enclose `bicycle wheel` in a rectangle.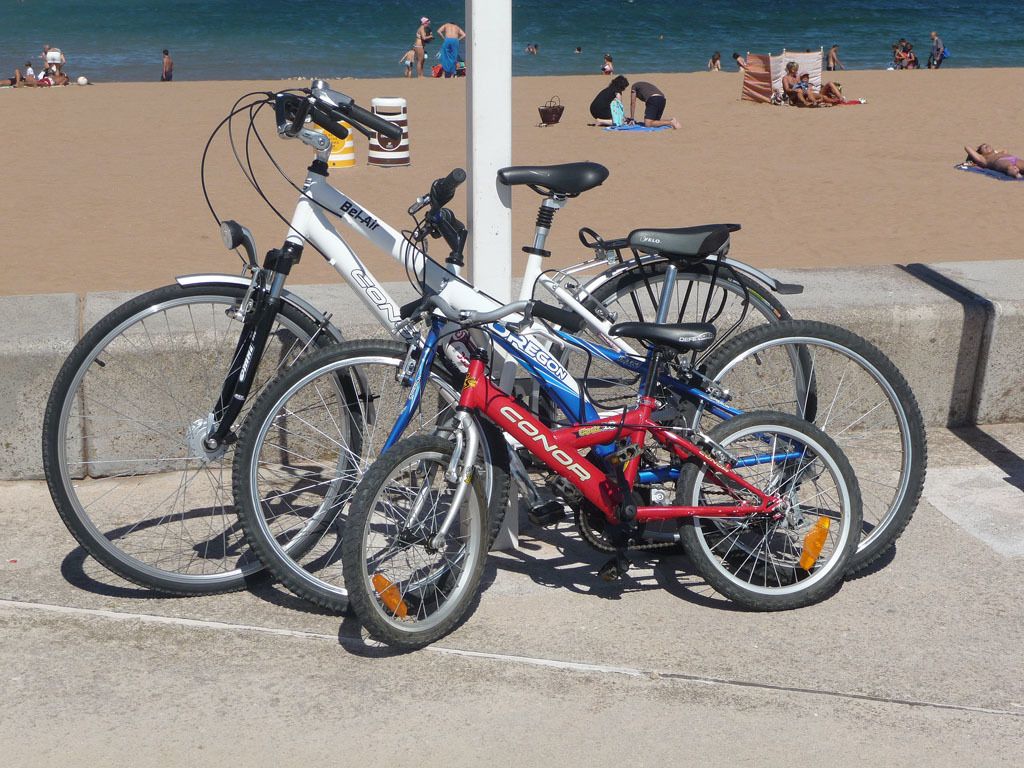
50:265:320:619.
